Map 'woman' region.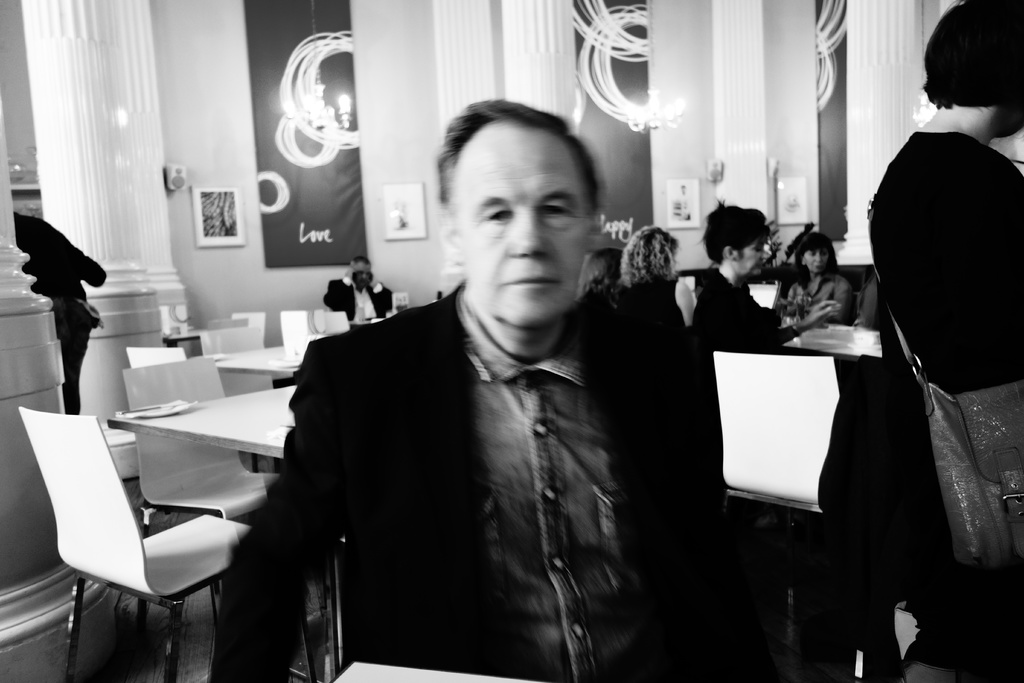
Mapped to rect(787, 233, 854, 327).
